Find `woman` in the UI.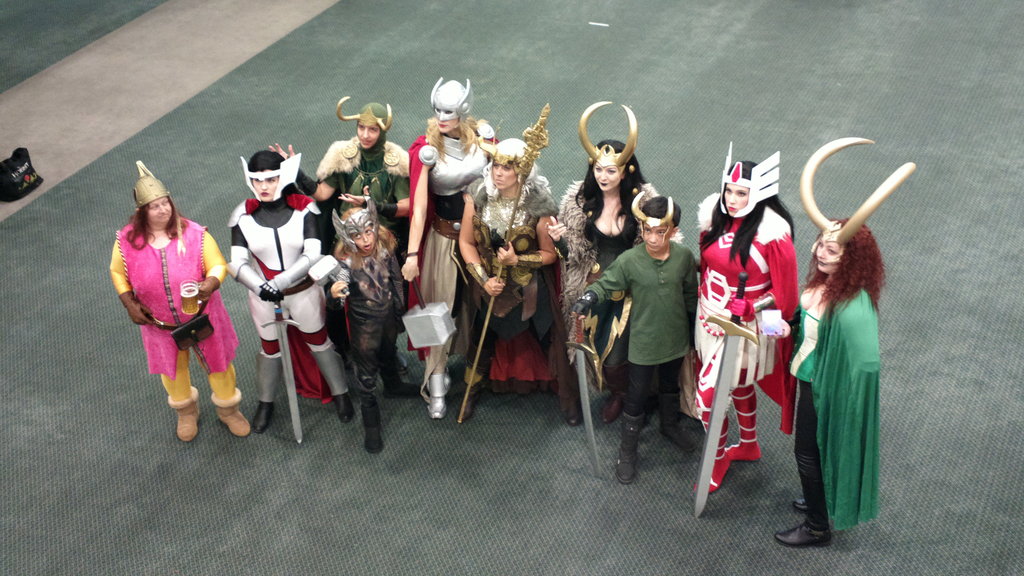
UI element at <region>108, 172, 251, 442</region>.
